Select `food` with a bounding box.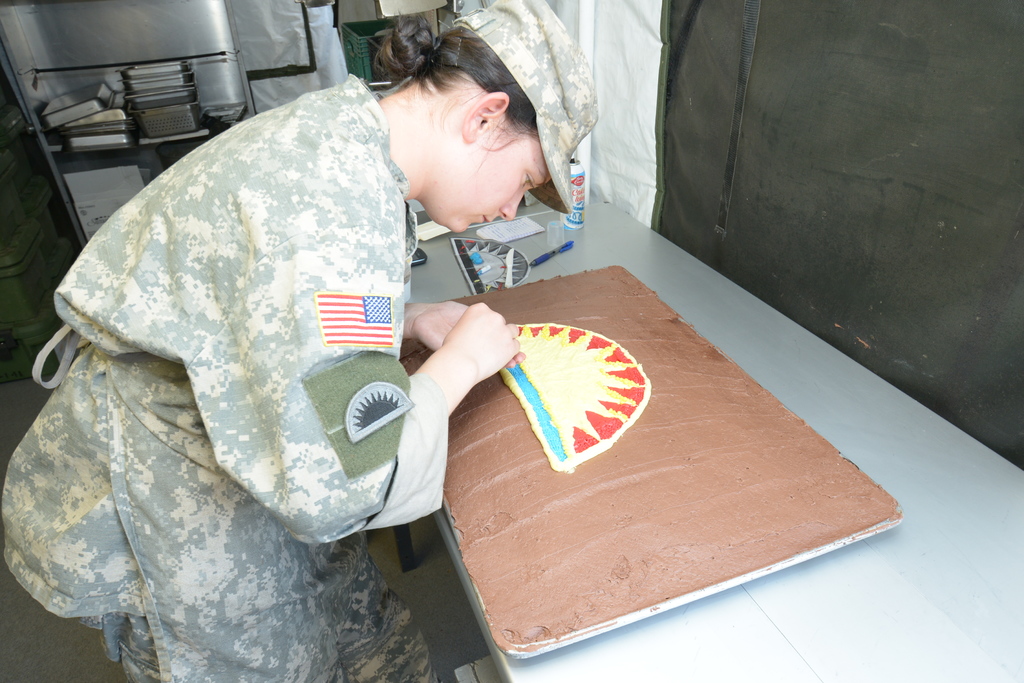
499/320/651/473.
